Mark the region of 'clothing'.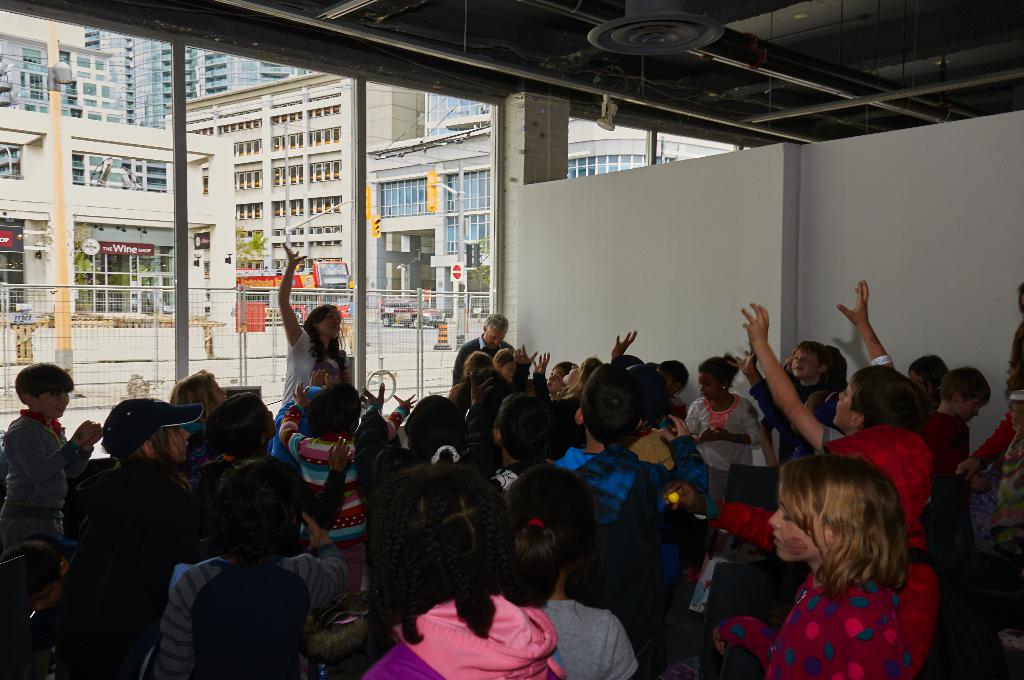
Region: crop(180, 416, 204, 433).
